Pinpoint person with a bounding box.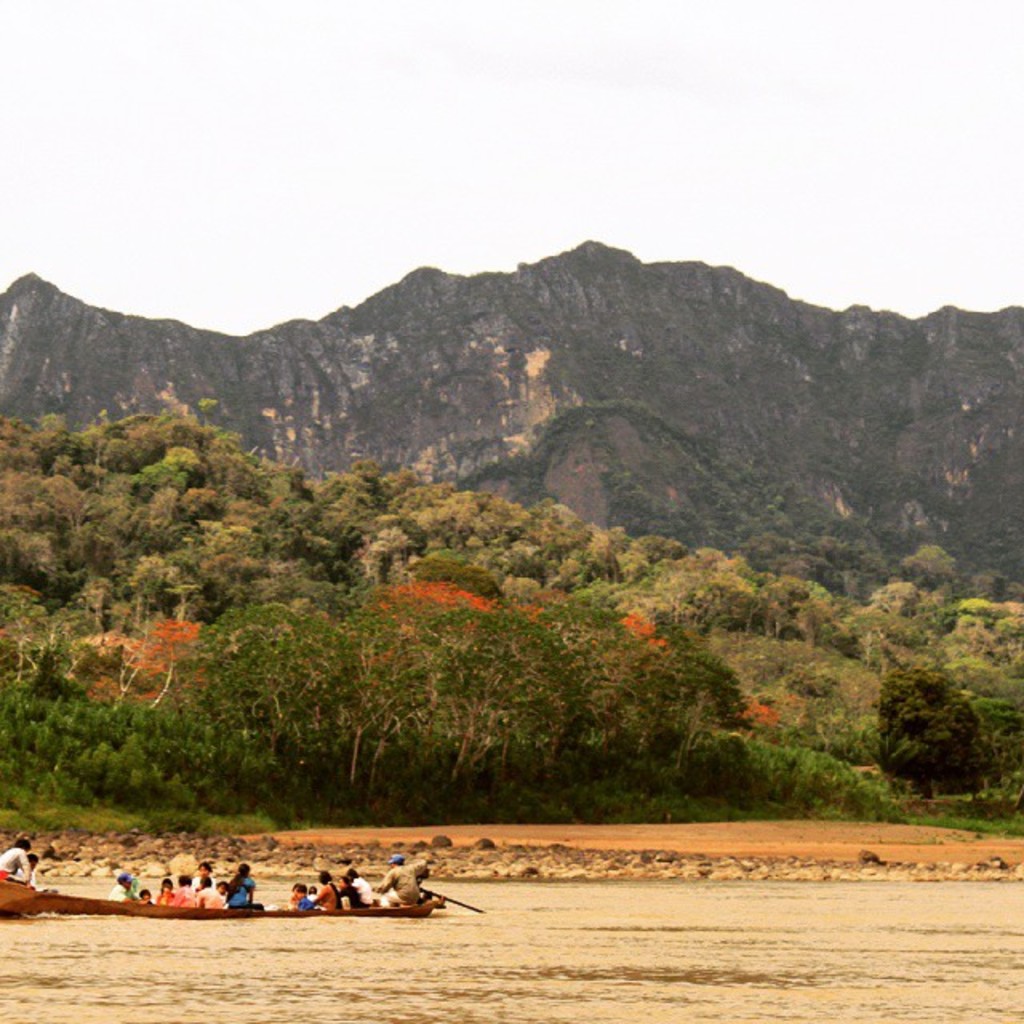
left=181, top=875, right=194, bottom=902.
